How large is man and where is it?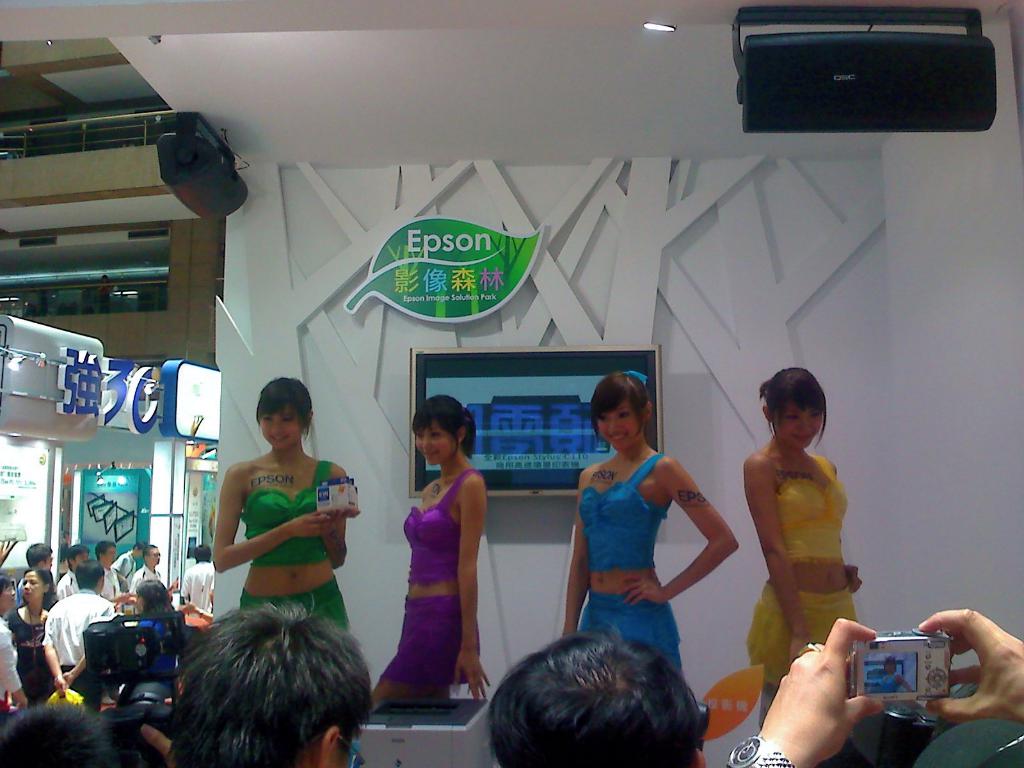
Bounding box: bbox(41, 560, 115, 700).
